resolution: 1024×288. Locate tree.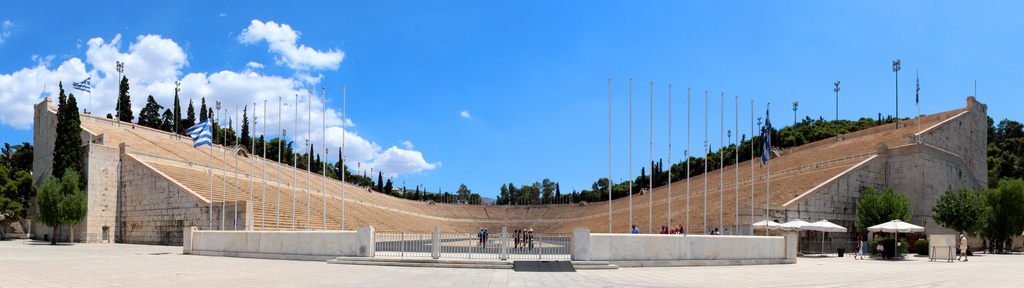
(left=985, top=104, right=1018, bottom=251).
